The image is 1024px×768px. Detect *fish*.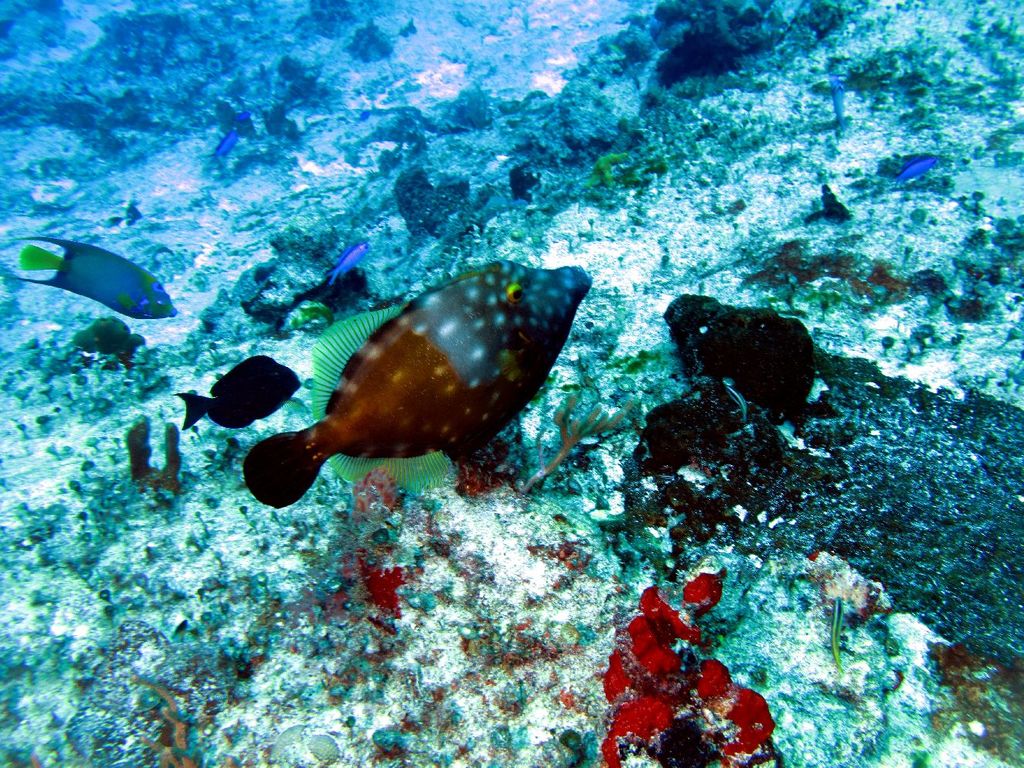
Detection: [887,155,932,185].
